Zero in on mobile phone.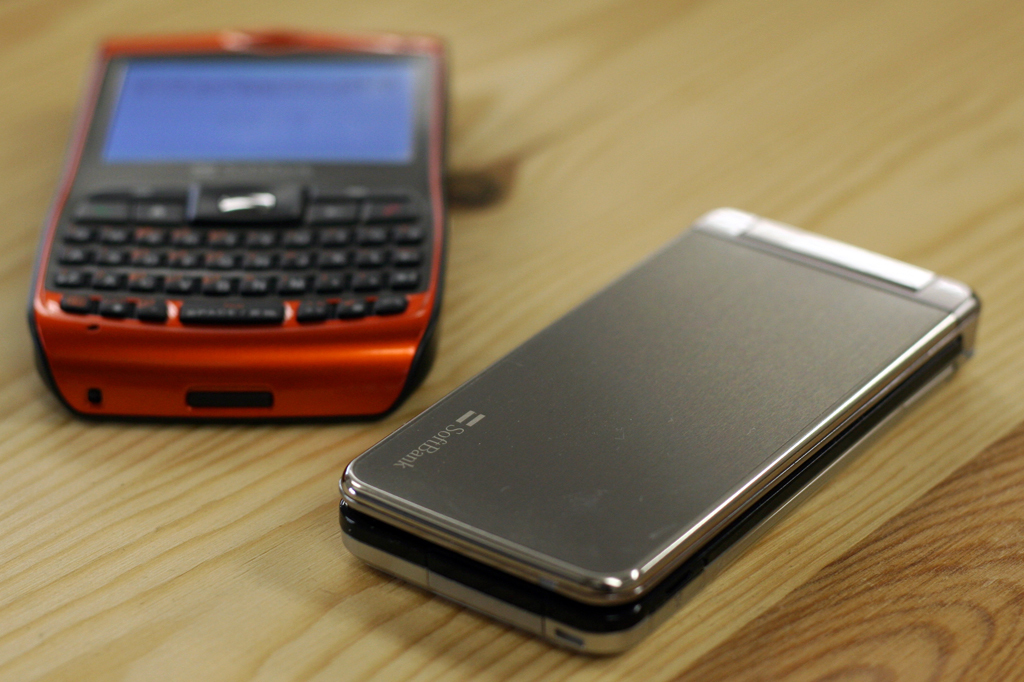
Zeroed in: locate(331, 205, 986, 657).
